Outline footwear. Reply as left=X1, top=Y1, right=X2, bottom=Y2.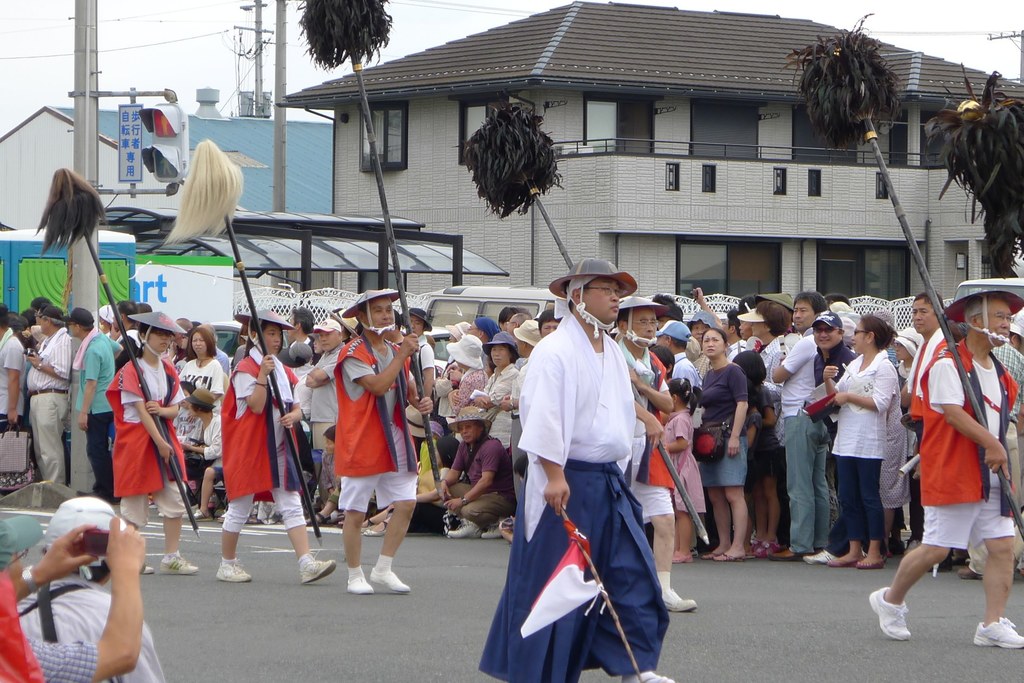
left=854, top=559, right=888, bottom=568.
